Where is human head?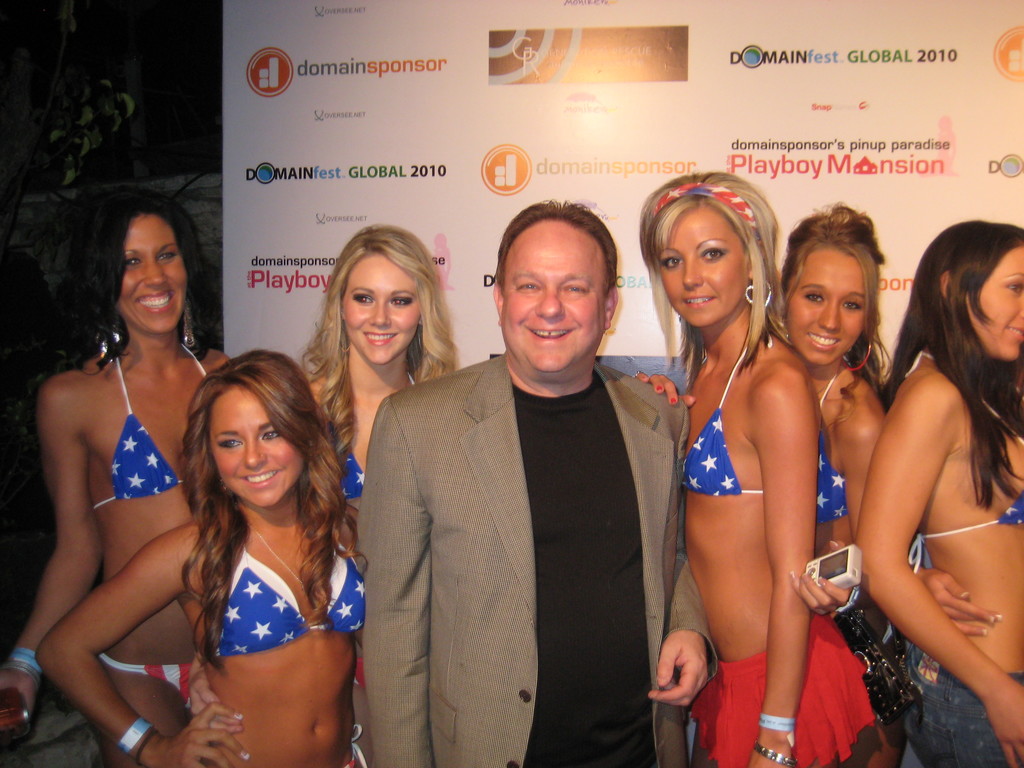
pyautogui.locateOnScreen(477, 195, 632, 376).
